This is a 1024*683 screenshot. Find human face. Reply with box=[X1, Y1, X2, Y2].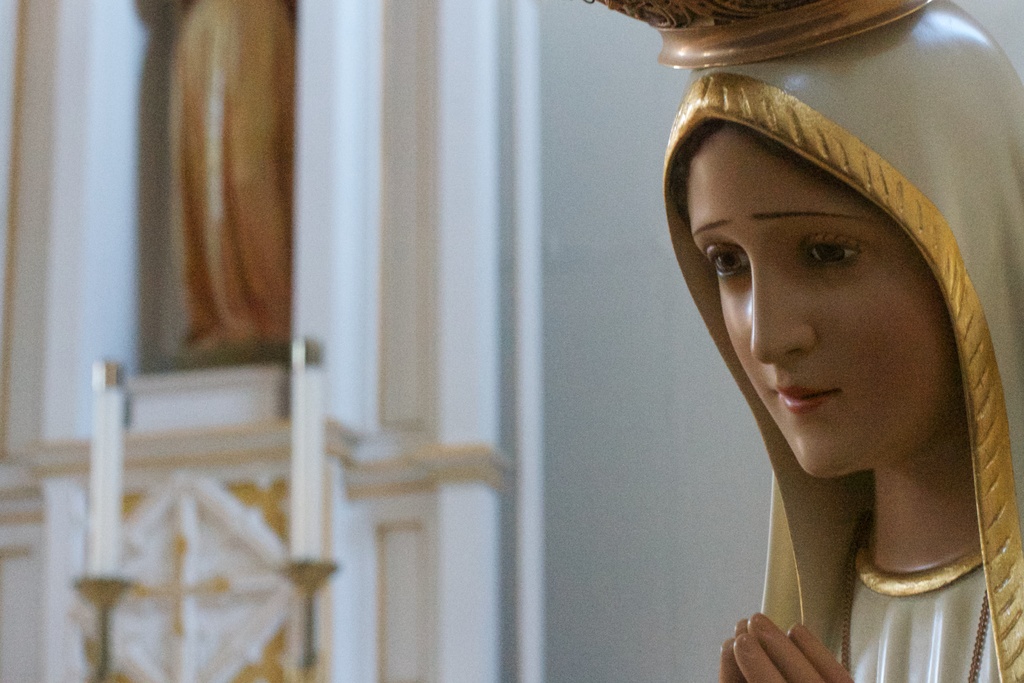
box=[691, 142, 941, 470].
